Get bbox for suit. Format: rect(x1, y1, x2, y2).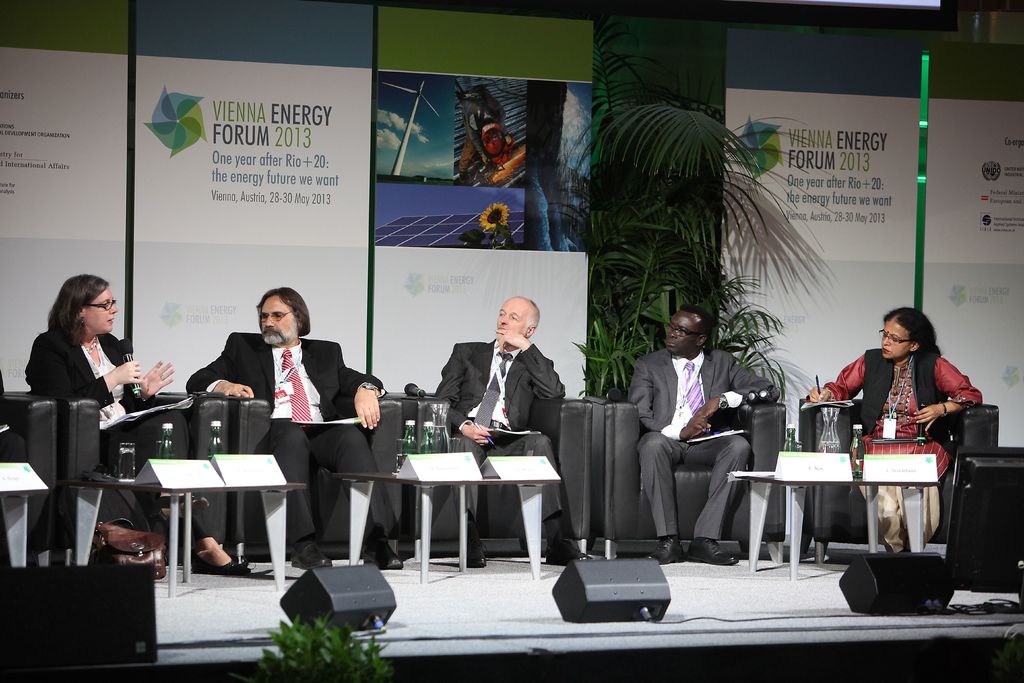
rect(187, 331, 381, 547).
